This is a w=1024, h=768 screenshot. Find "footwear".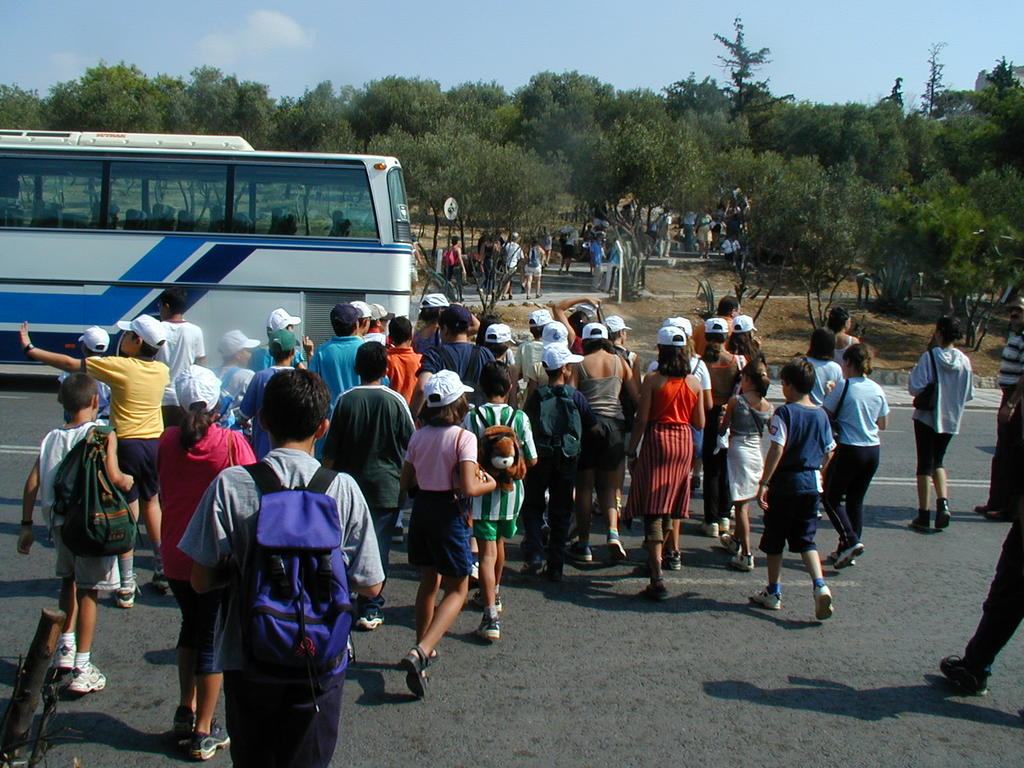
Bounding box: region(814, 511, 820, 522).
